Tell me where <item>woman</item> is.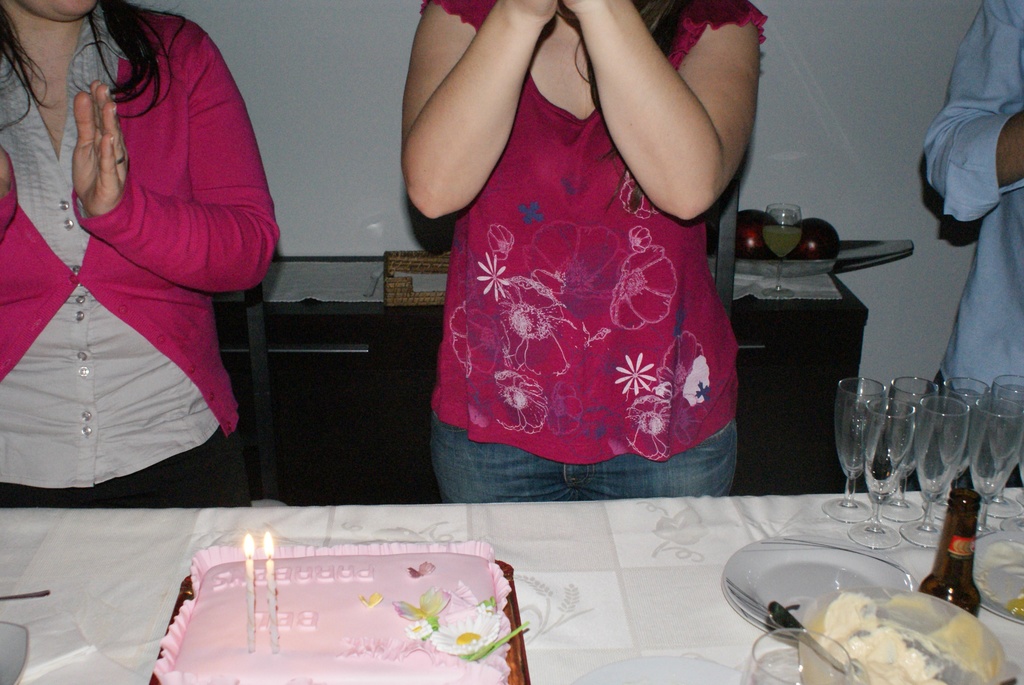
<item>woman</item> is at Rect(401, 0, 767, 504).
